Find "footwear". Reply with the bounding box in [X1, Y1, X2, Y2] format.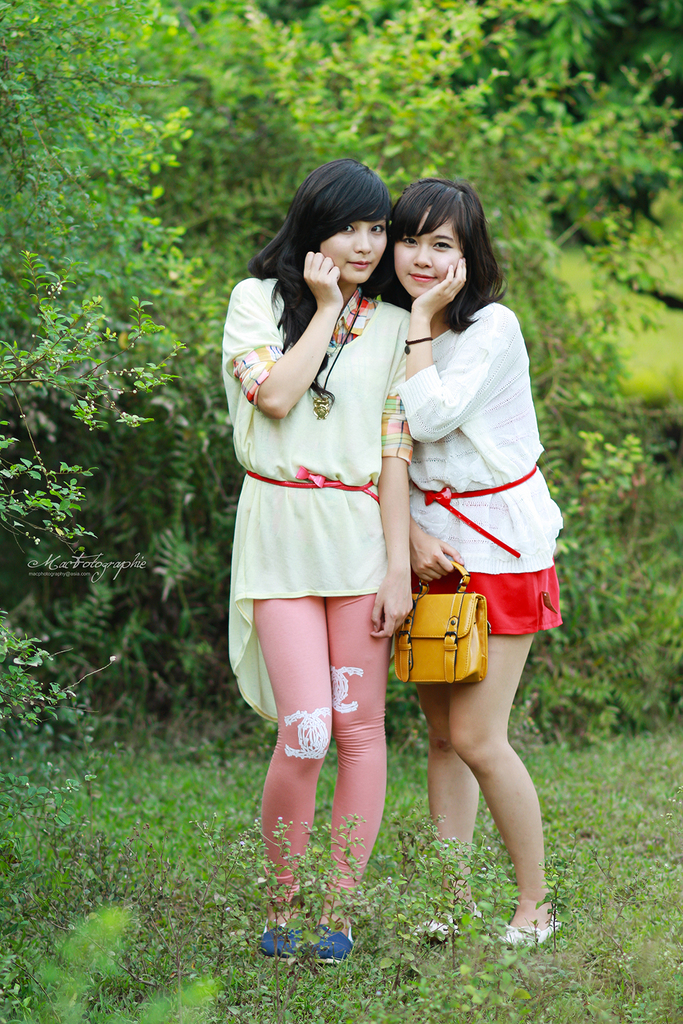
[410, 899, 467, 970].
